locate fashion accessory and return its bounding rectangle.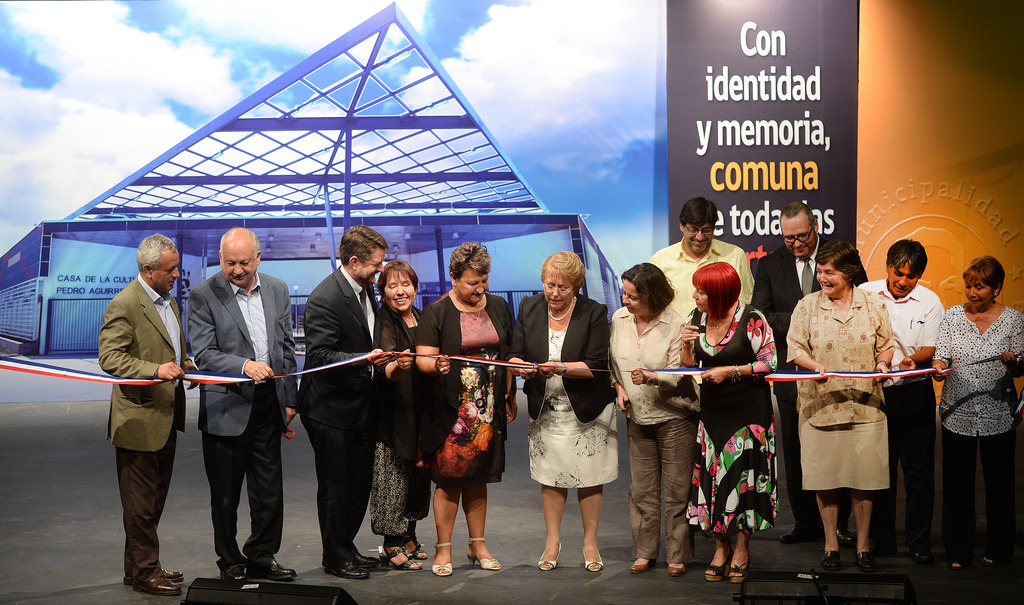
(802, 257, 815, 294).
